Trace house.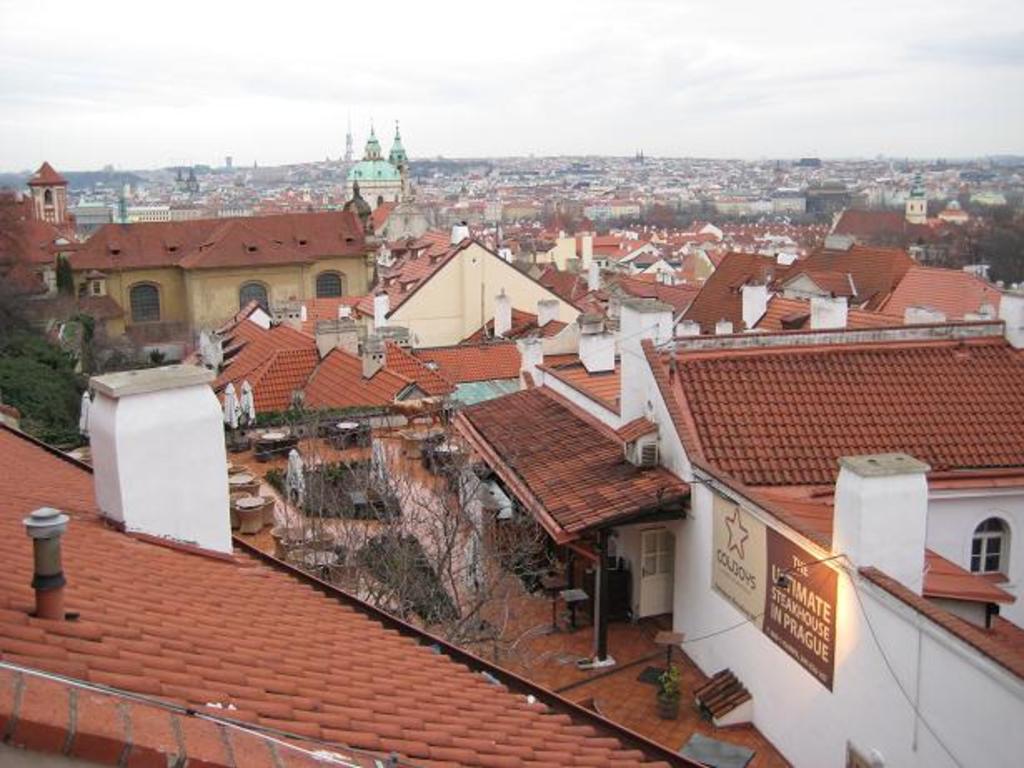
Traced to 495 158 523 183.
